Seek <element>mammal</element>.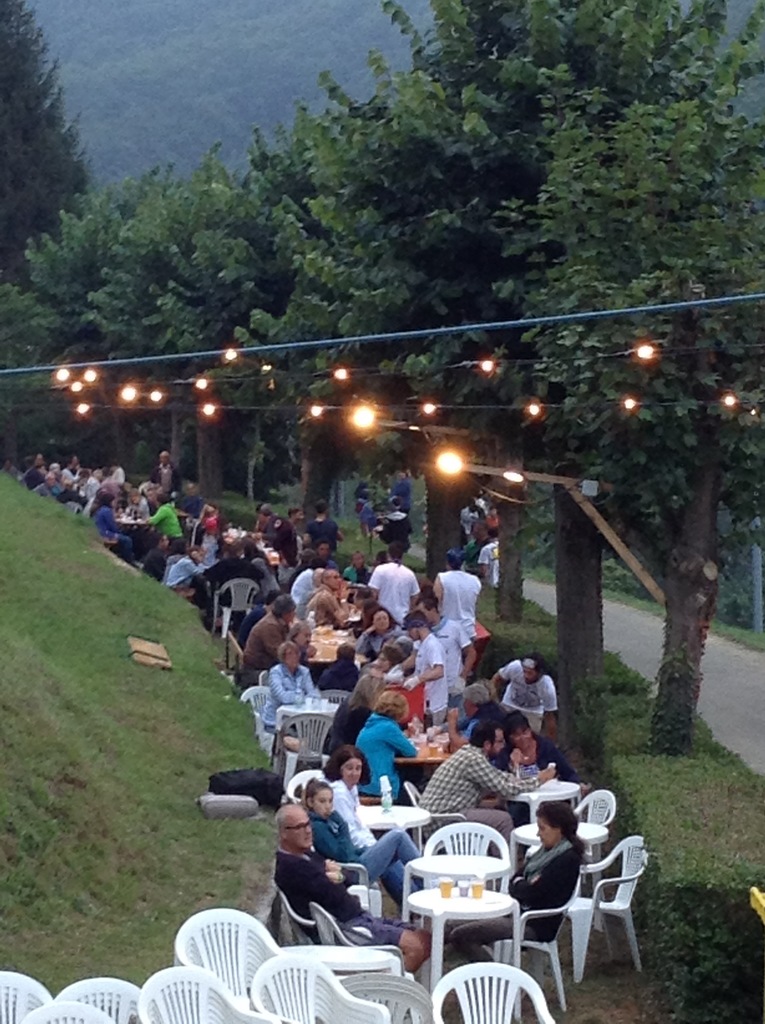
[382,639,410,697].
